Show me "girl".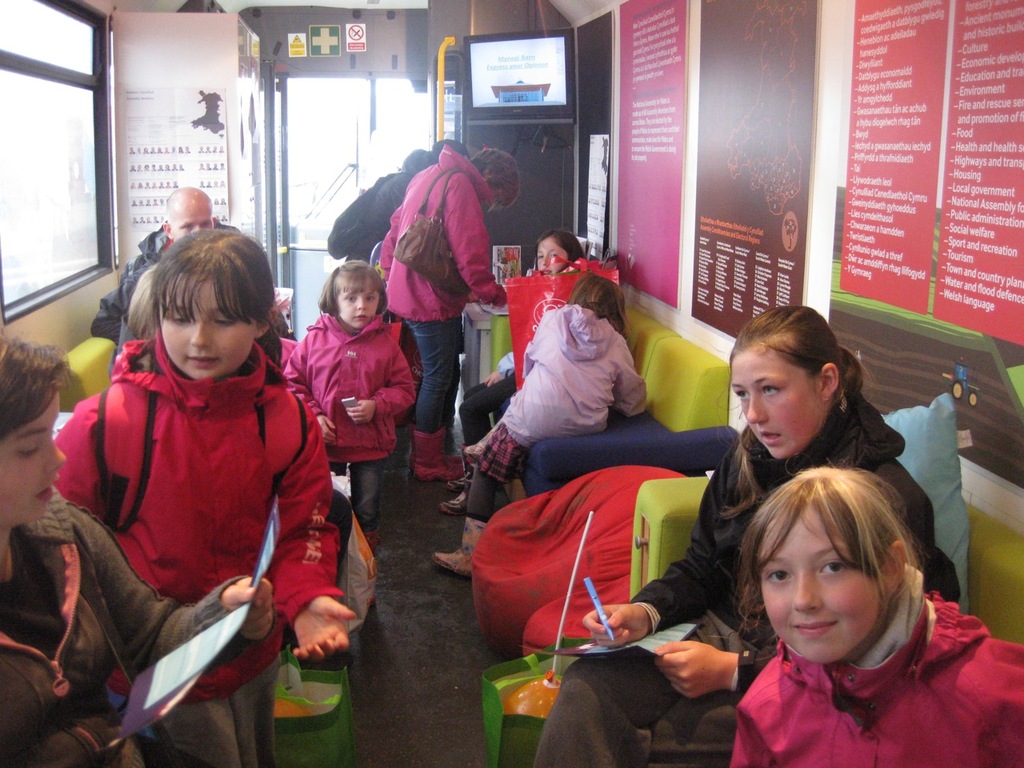
"girl" is here: 282:258:411:554.
